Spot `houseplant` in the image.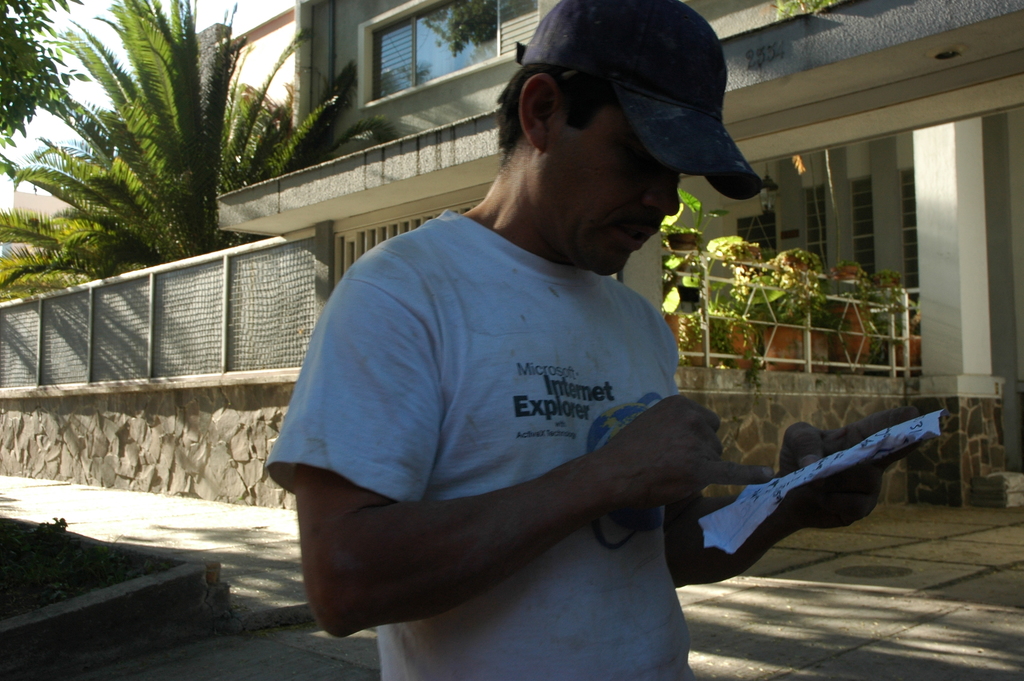
`houseplant` found at [left=682, top=313, right=721, bottom=369].
